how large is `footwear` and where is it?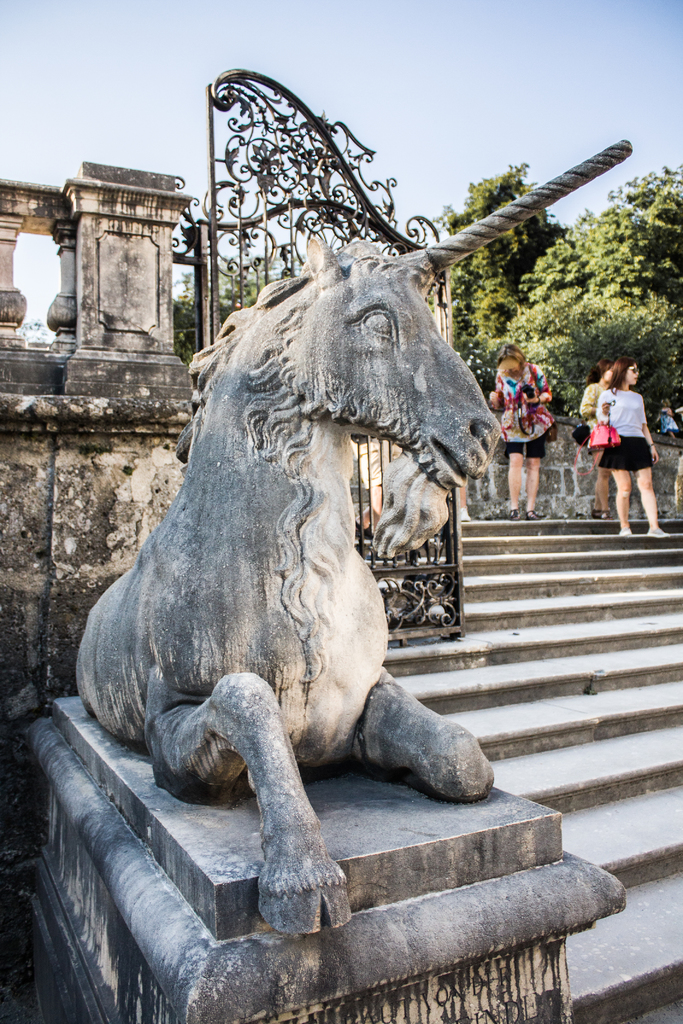
Bounding box: pyautogui.locateOnScreen(646, 523, 675, 540).
